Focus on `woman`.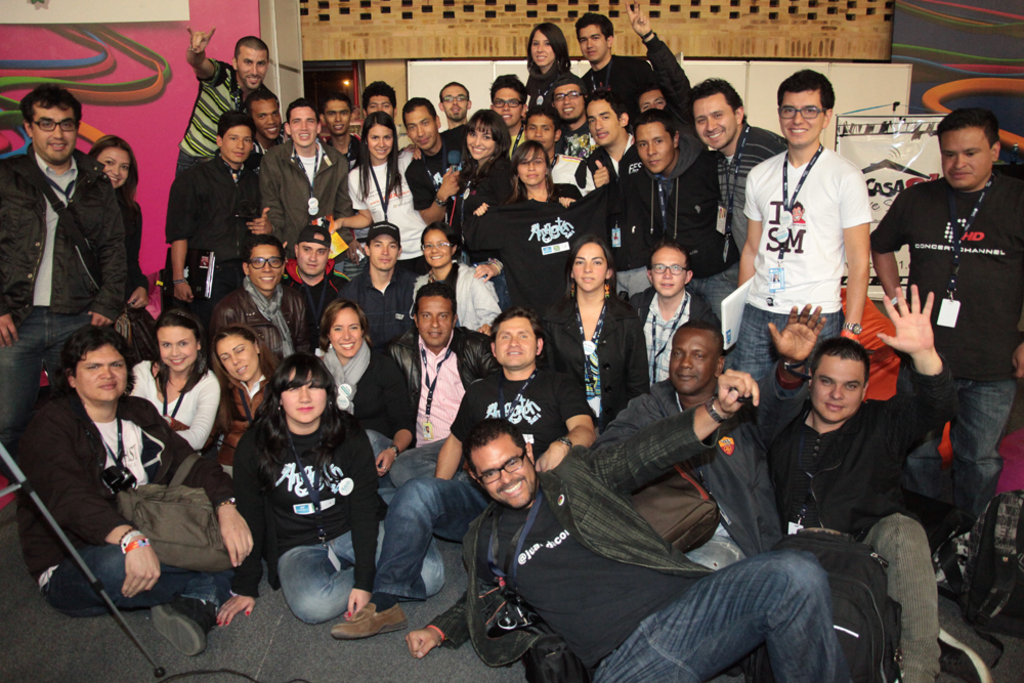
Focused at Rect(409, 220, 507, 336).
